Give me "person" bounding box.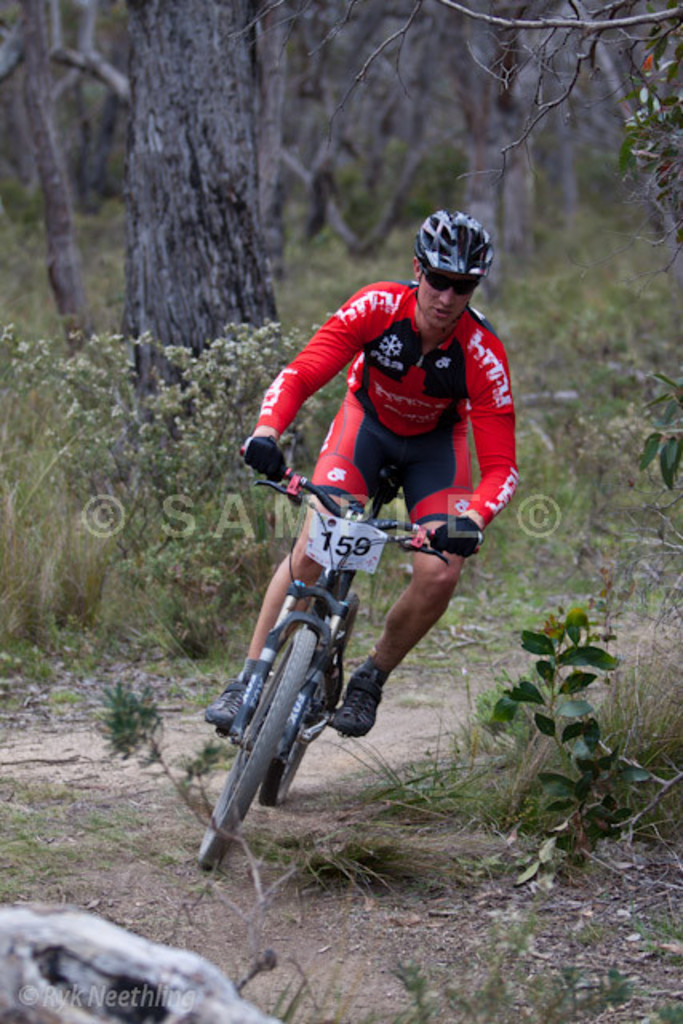
region(235, 240, 518, 766).
